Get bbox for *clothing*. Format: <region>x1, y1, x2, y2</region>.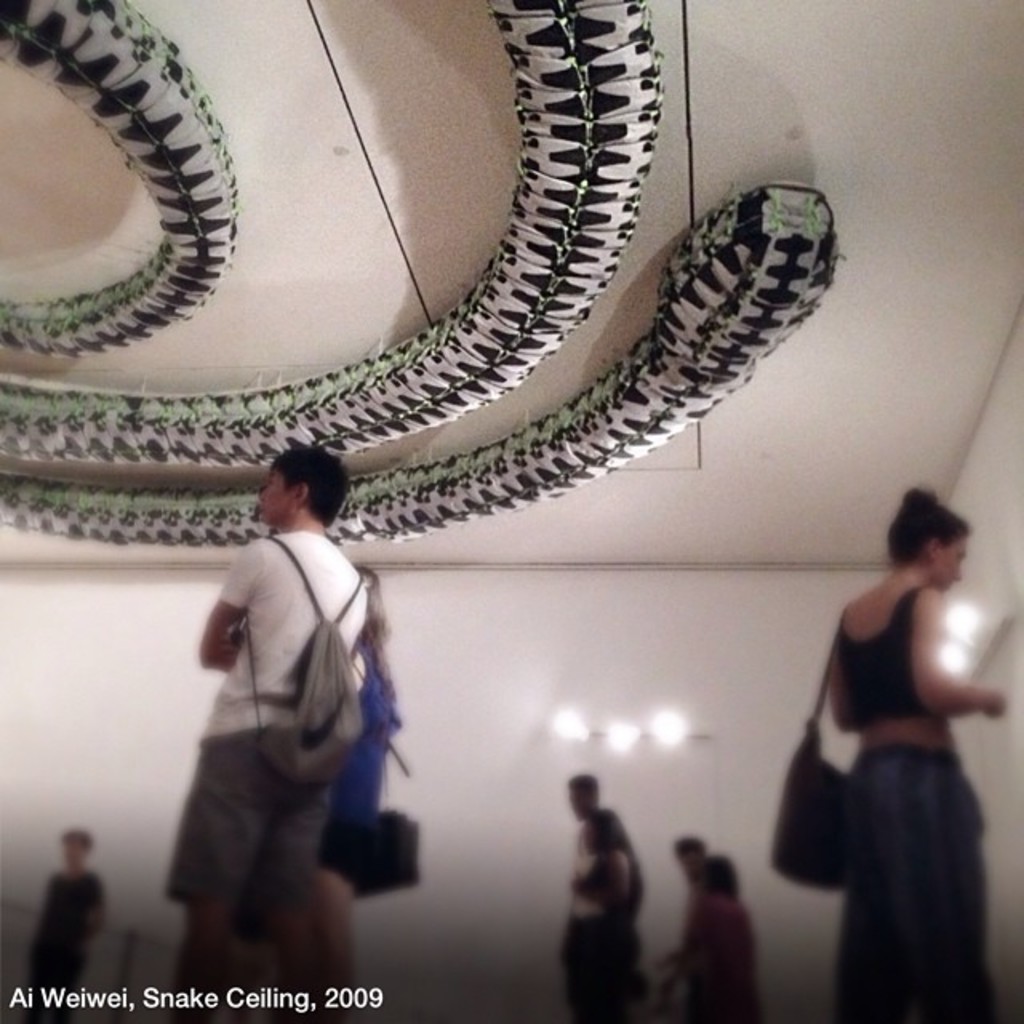
<region>698, 893, 758, 1022</region>.
